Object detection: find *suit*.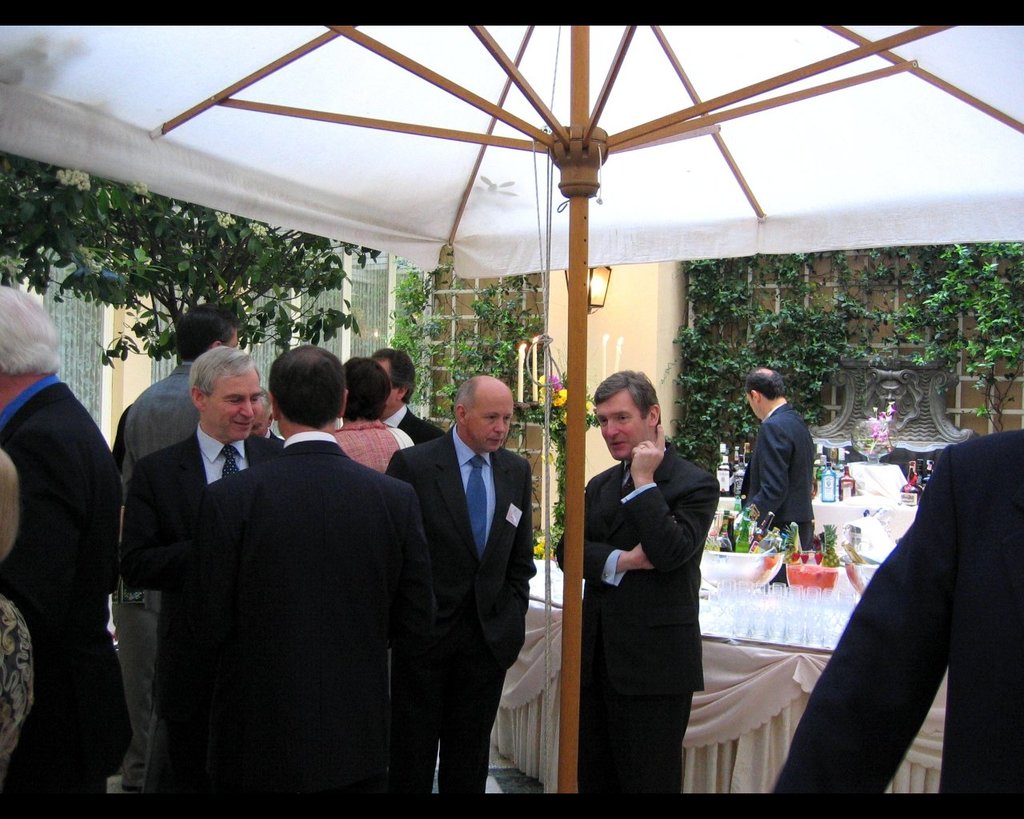
(x1=386, y1=344, x2=536, y2=801).
